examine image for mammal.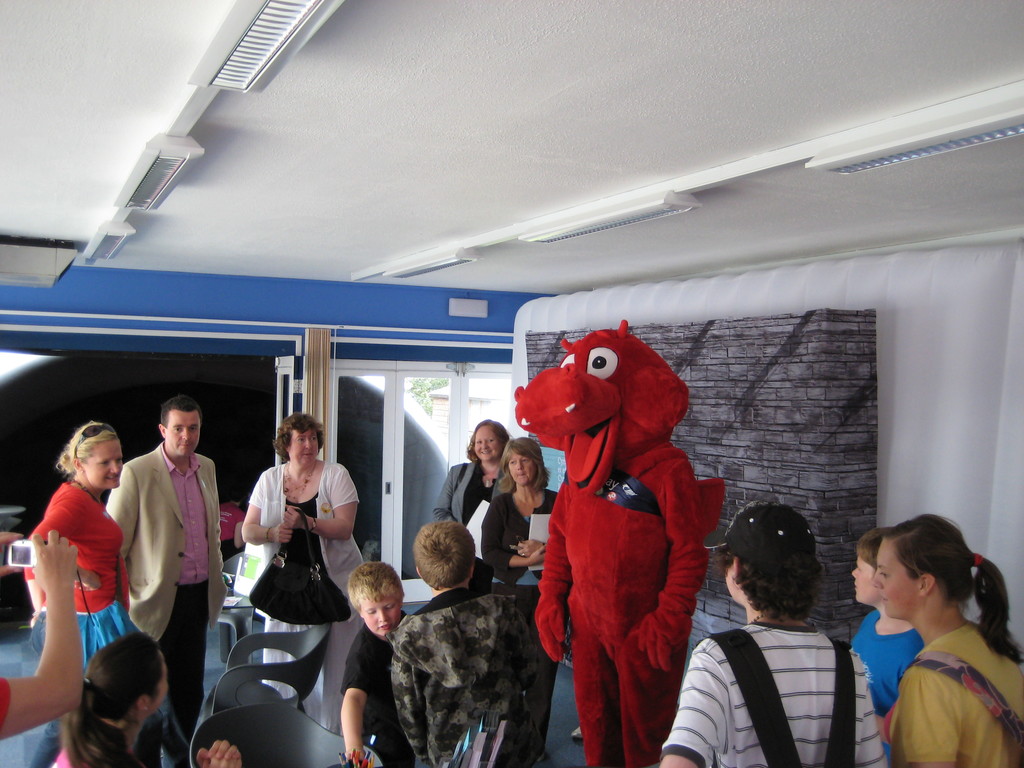
Examination result: [0,528,81,740].
